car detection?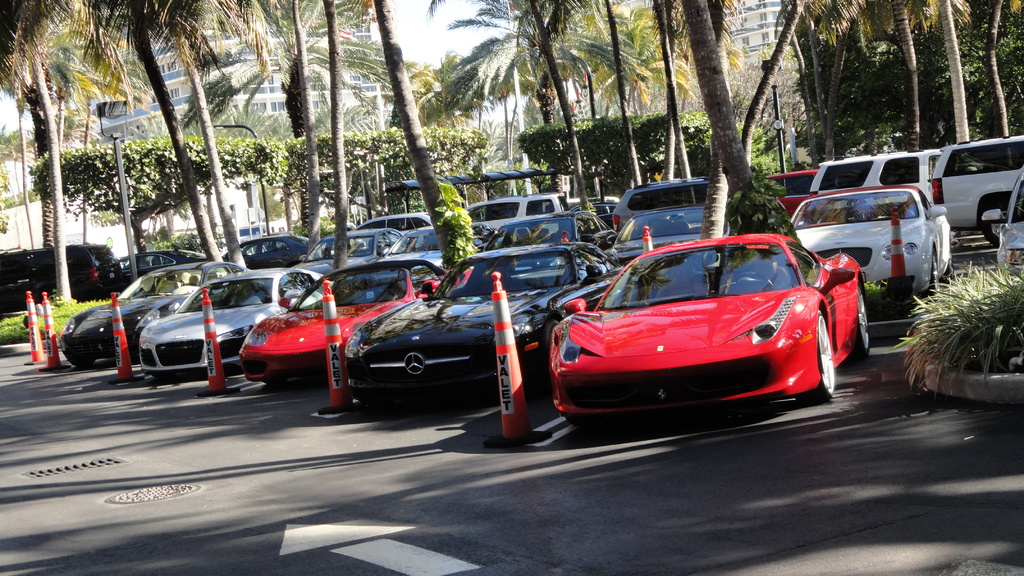
locate(356, 209, 426, 235)
